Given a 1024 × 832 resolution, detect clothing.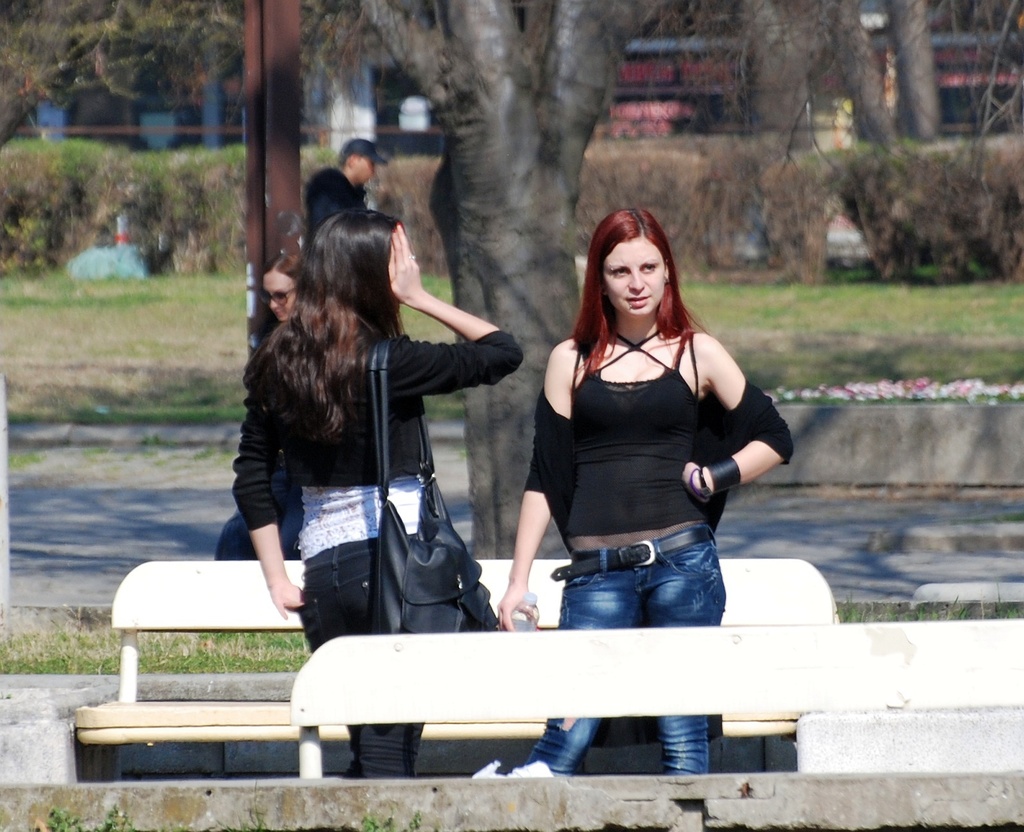
Rect(234, 321, 526, 779).
